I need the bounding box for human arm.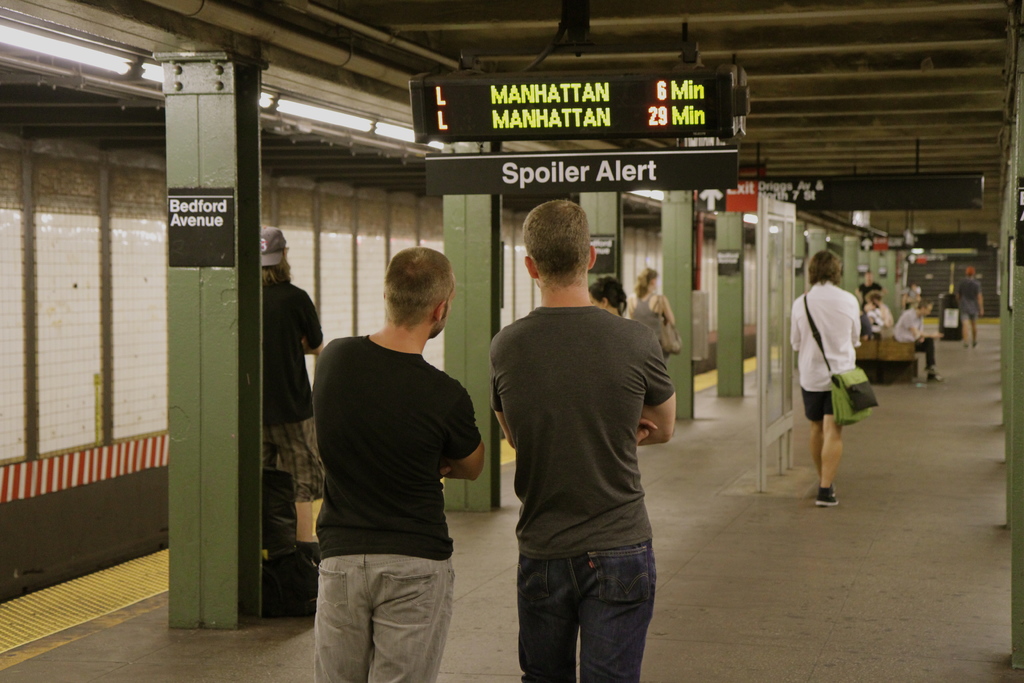
Here it is: bbox=[660, 293, 676, 325].
